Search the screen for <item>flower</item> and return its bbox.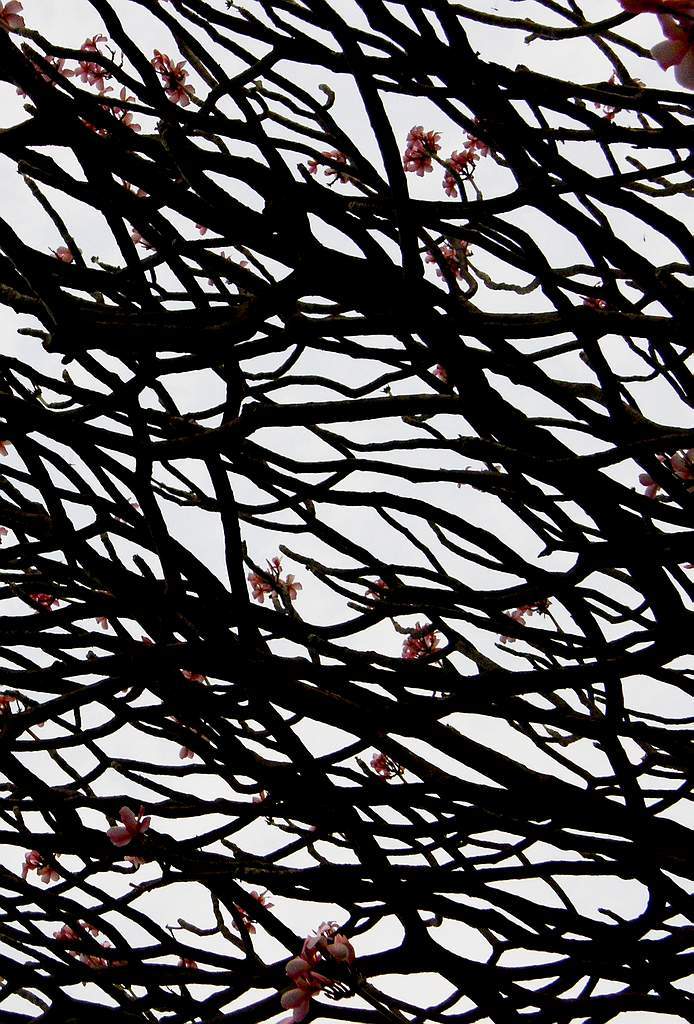
Found: x1=107 y1=806 x2=150 y2=849.
